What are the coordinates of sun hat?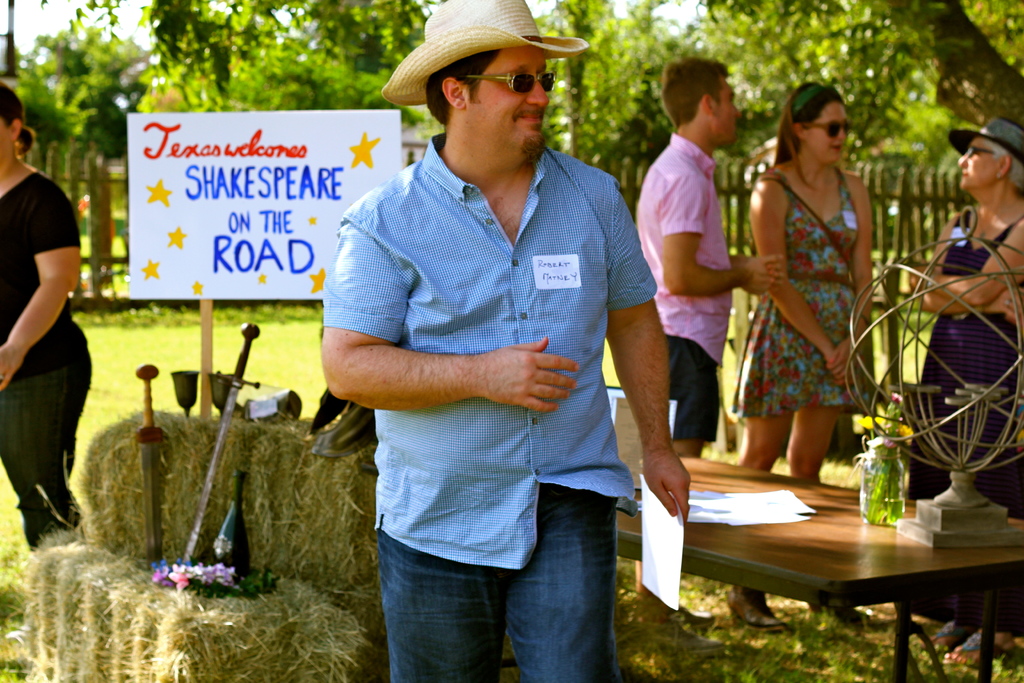
box=[379, 0, 595, 104].
